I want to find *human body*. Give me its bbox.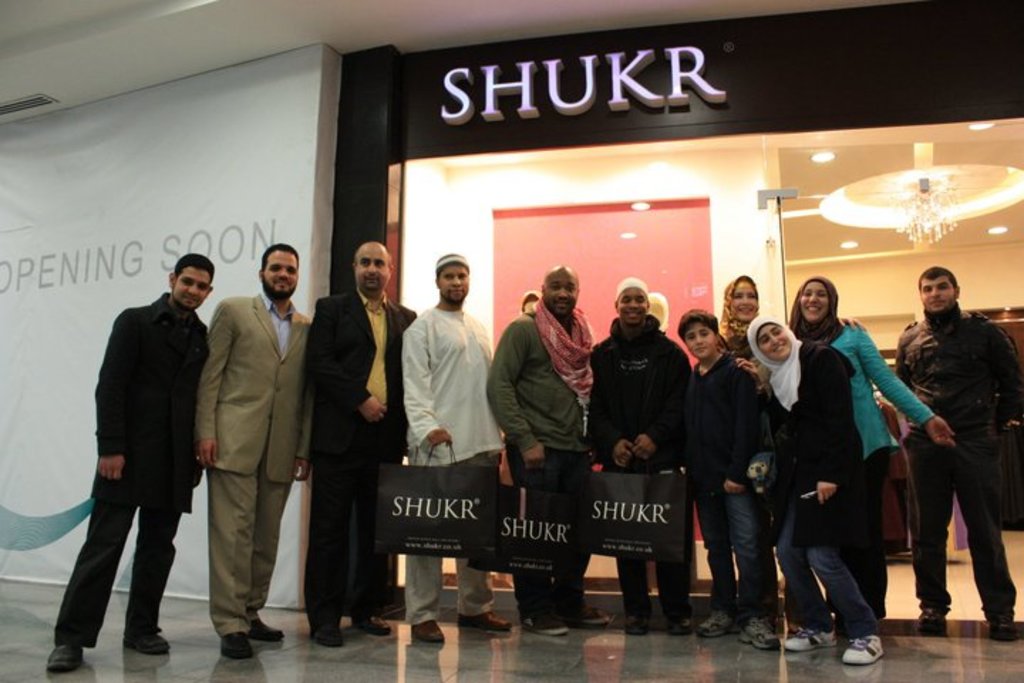
bbox=(676, 320, 769, 646).
